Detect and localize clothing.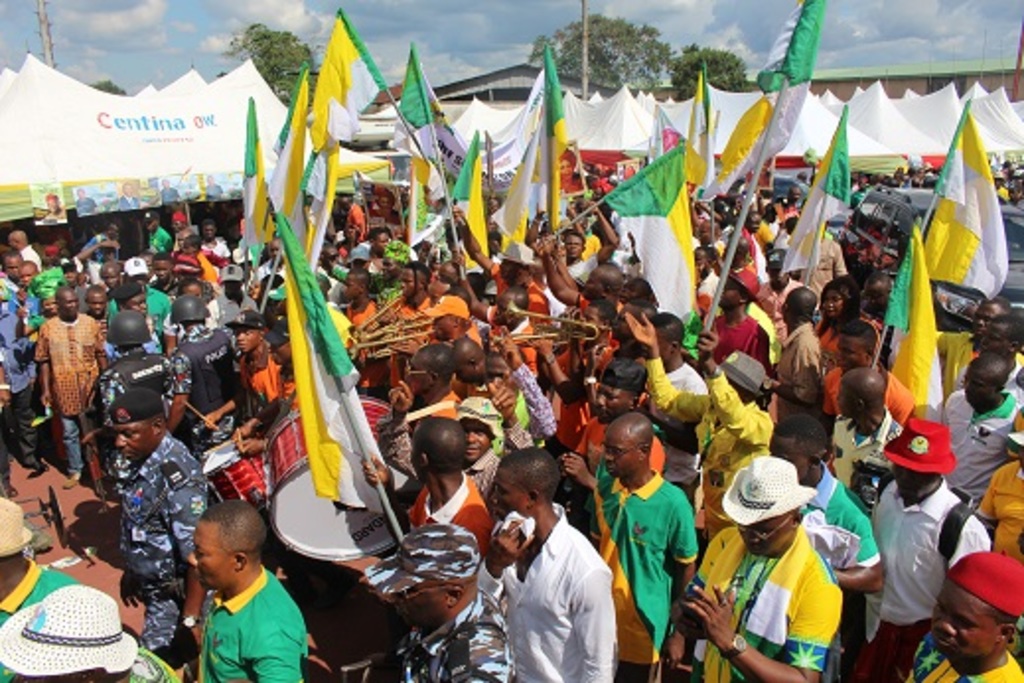
Localized at detection(170, 326, 241, 468).
